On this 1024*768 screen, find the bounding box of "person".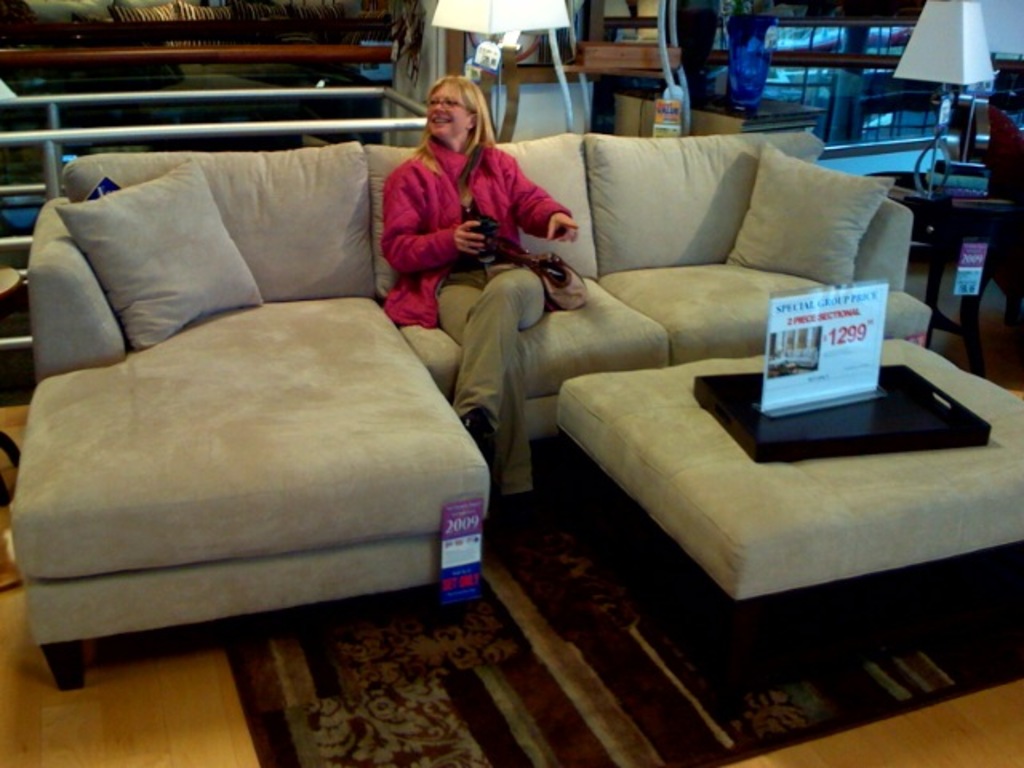
Bounding box: [370, 58, 576, 446].
